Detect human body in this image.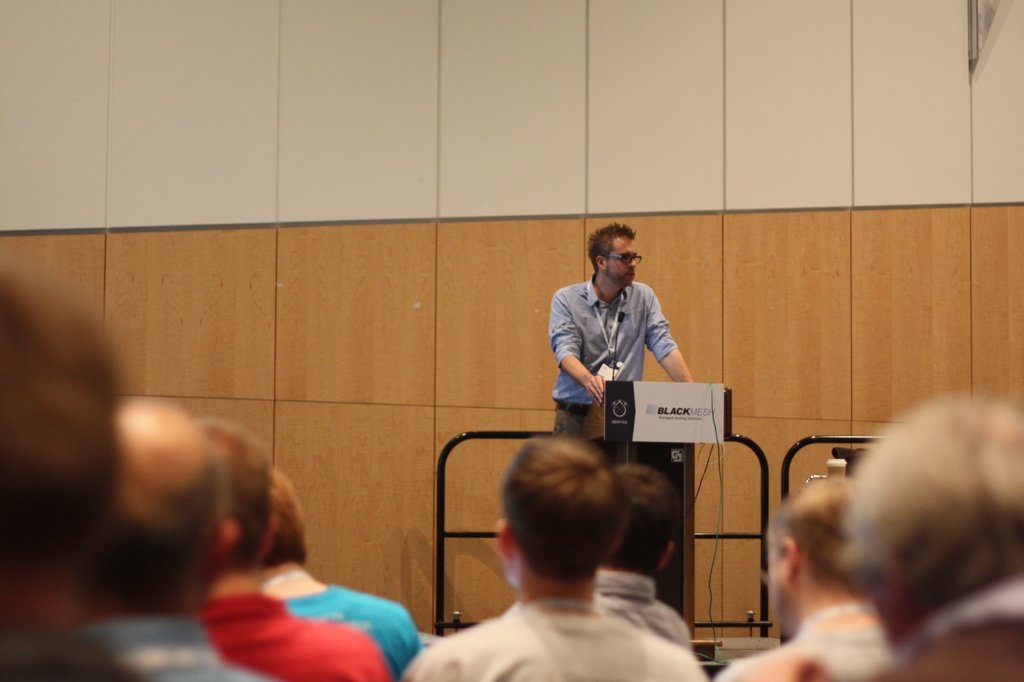
Detection: box=[74, 389, 251, 681].
